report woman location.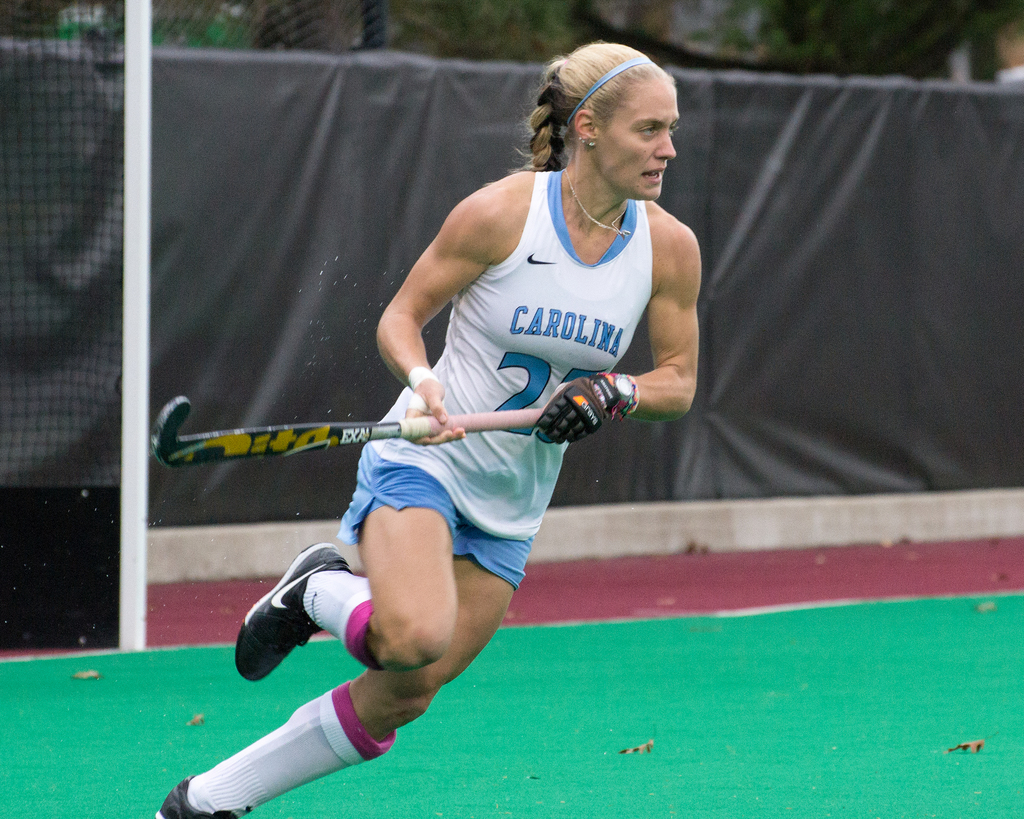
Report: 243:63:701:803.
